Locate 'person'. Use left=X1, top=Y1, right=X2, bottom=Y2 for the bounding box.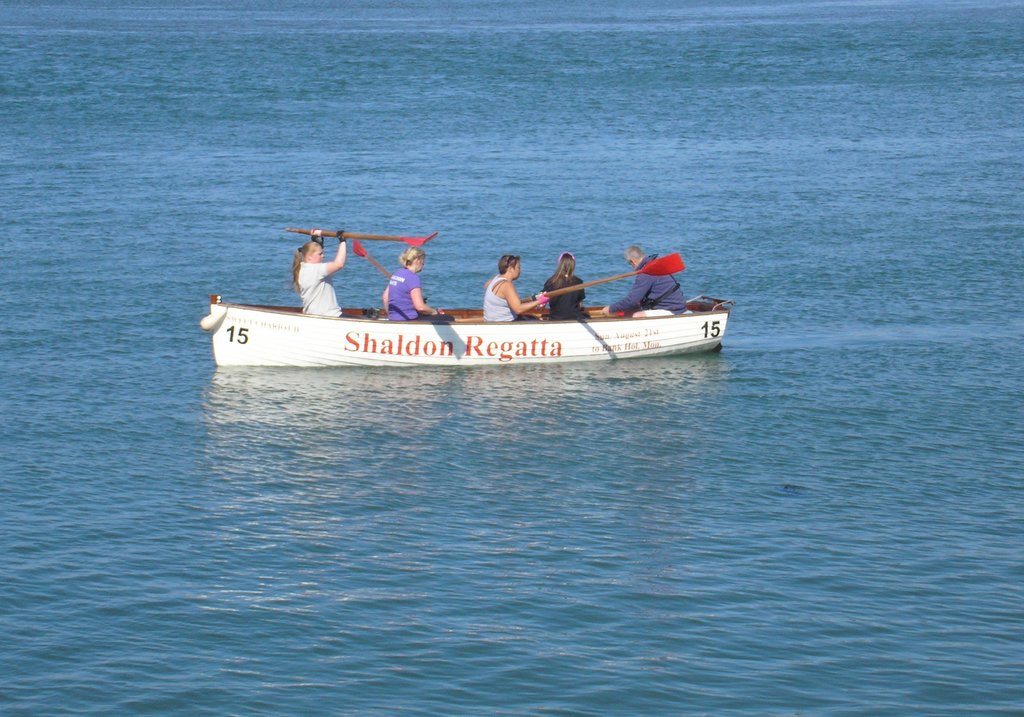
left=485, top=254, right=550, bottom=324.
